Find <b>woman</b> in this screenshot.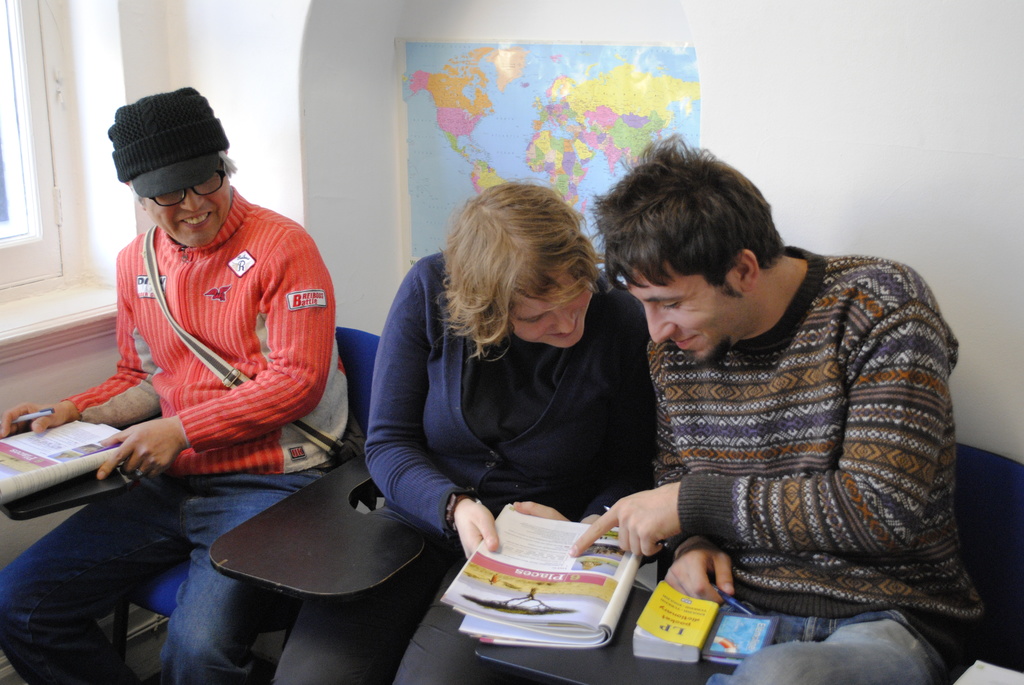
The bounding box for <b>woman</b> is x1=275, y1=177, x2=656, y2=684.
